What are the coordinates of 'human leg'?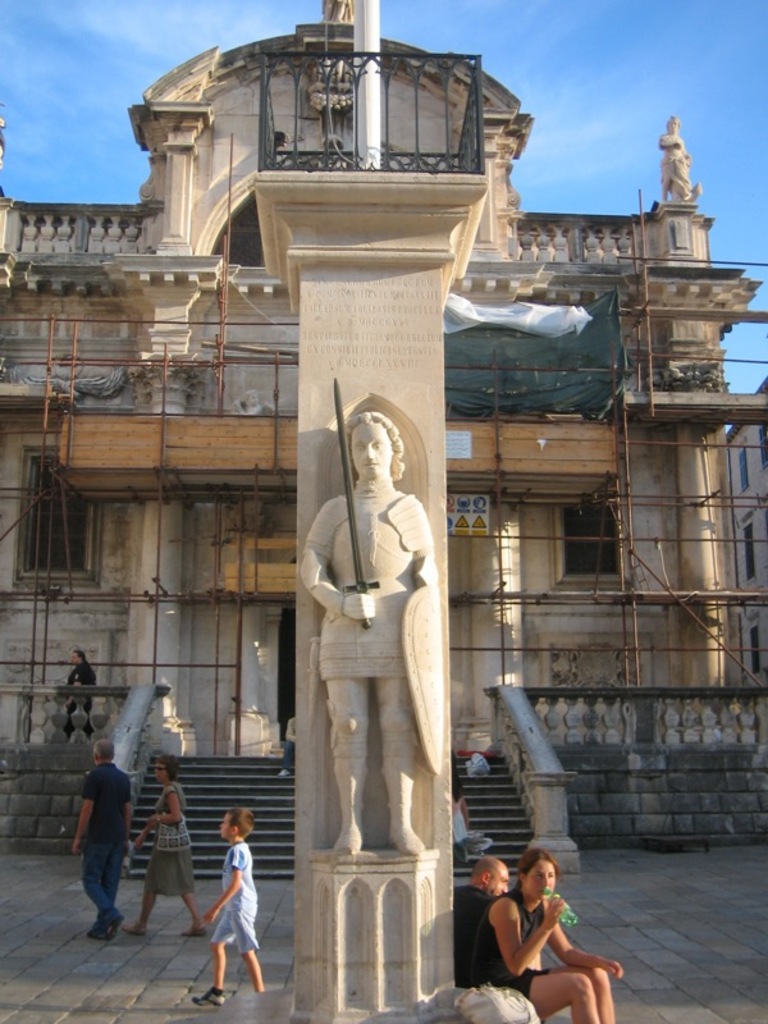
x1=189 y1=909 x2=230 y2=1004.
